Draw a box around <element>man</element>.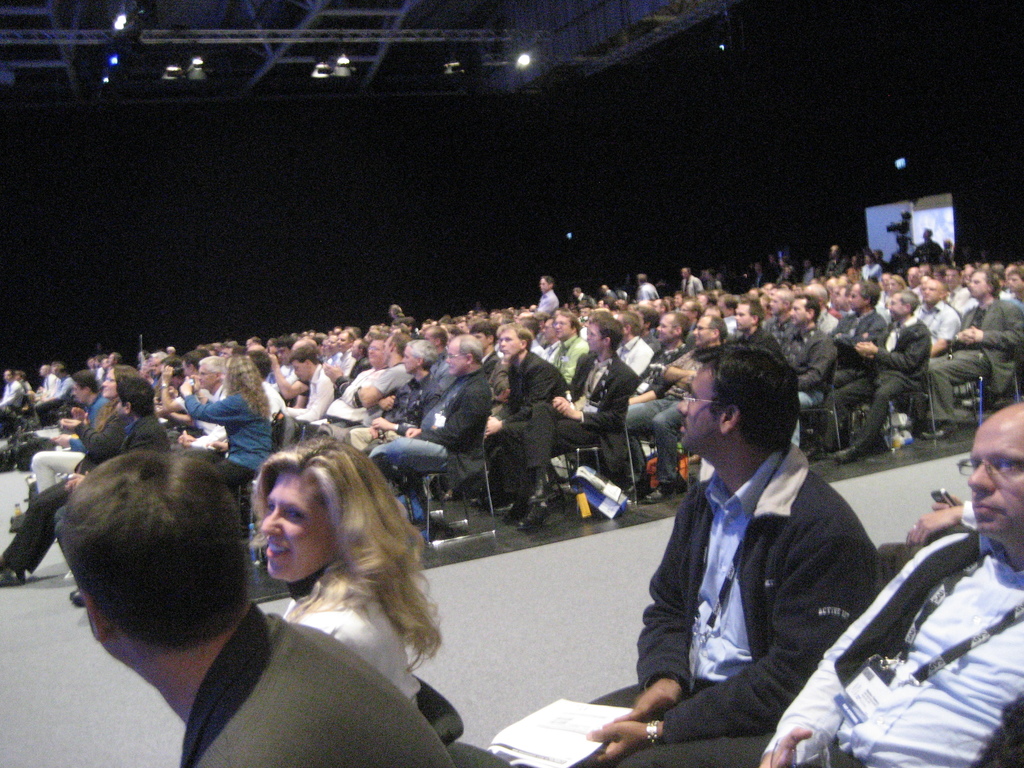
{"x1": 630, "y1": 301, "x2": 660, "y2": 345}.
